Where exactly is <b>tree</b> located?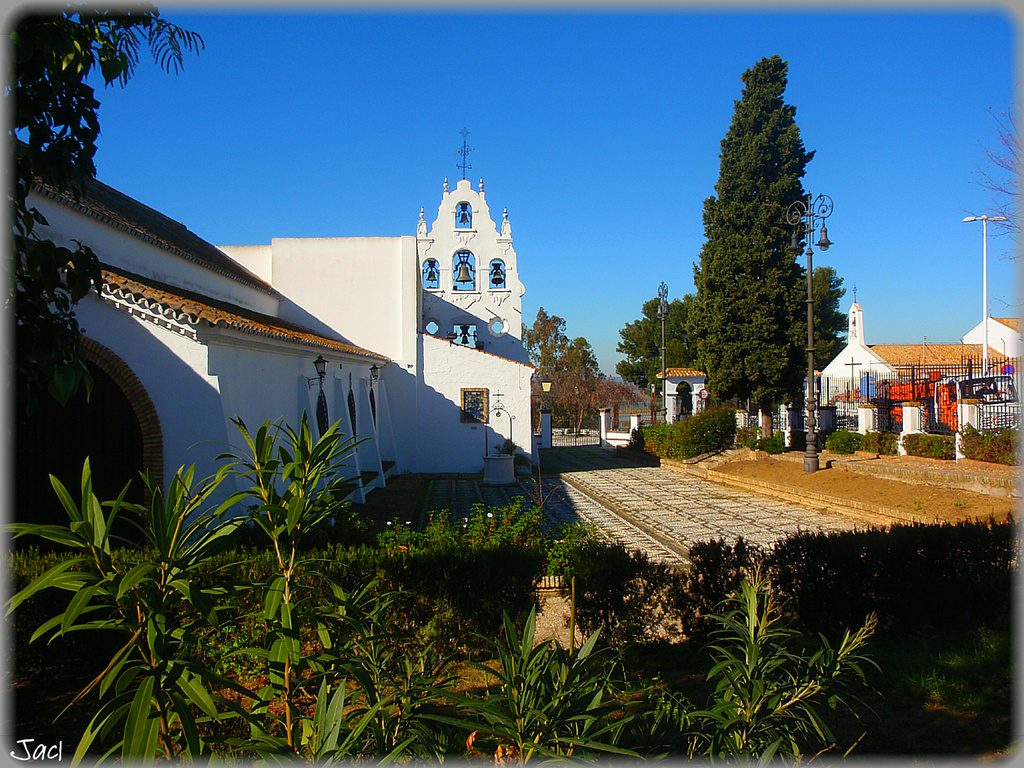
Its bounding box is 520:304:648:434.
